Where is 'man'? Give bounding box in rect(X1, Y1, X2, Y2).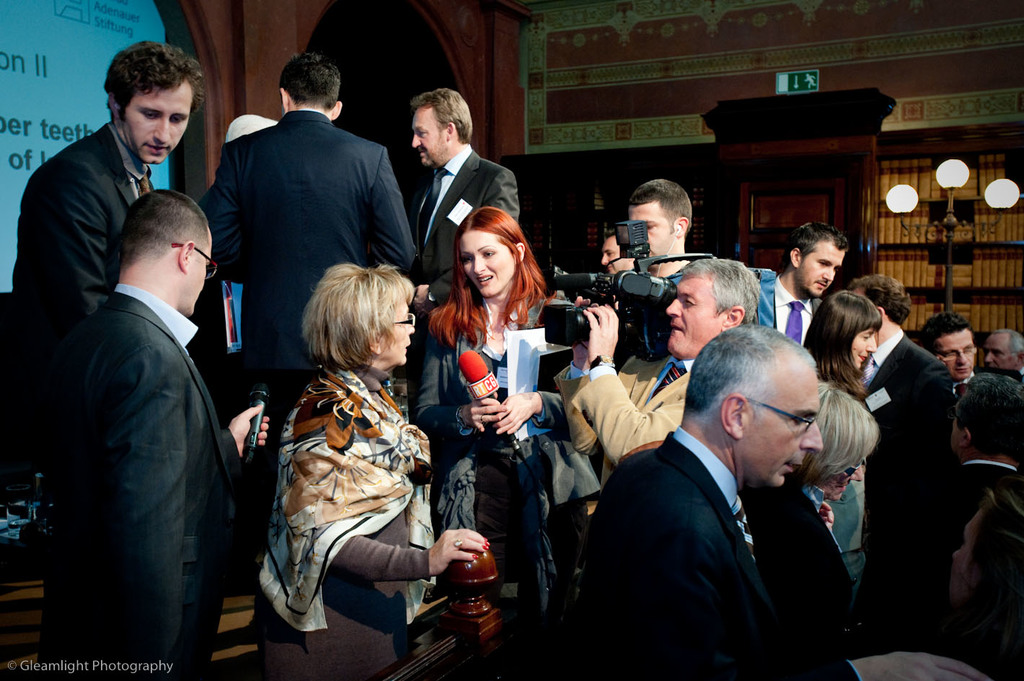
rect(924, 308, 1023, 497).
